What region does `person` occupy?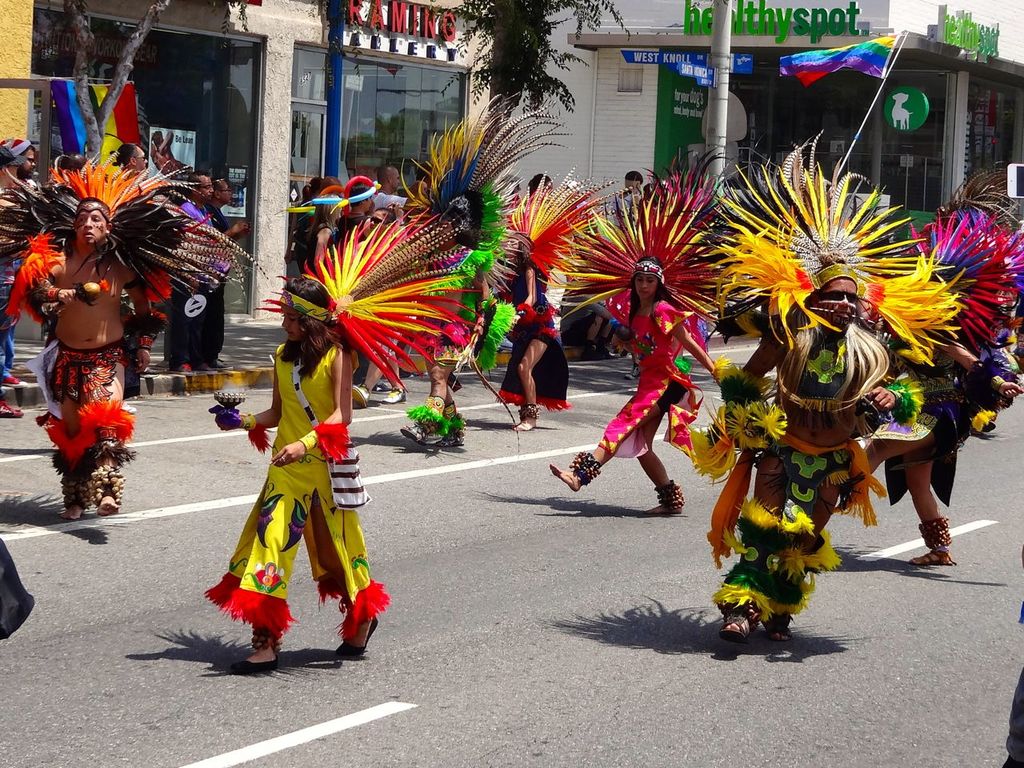
(left=7, top=133, right=49, bottom=295).
